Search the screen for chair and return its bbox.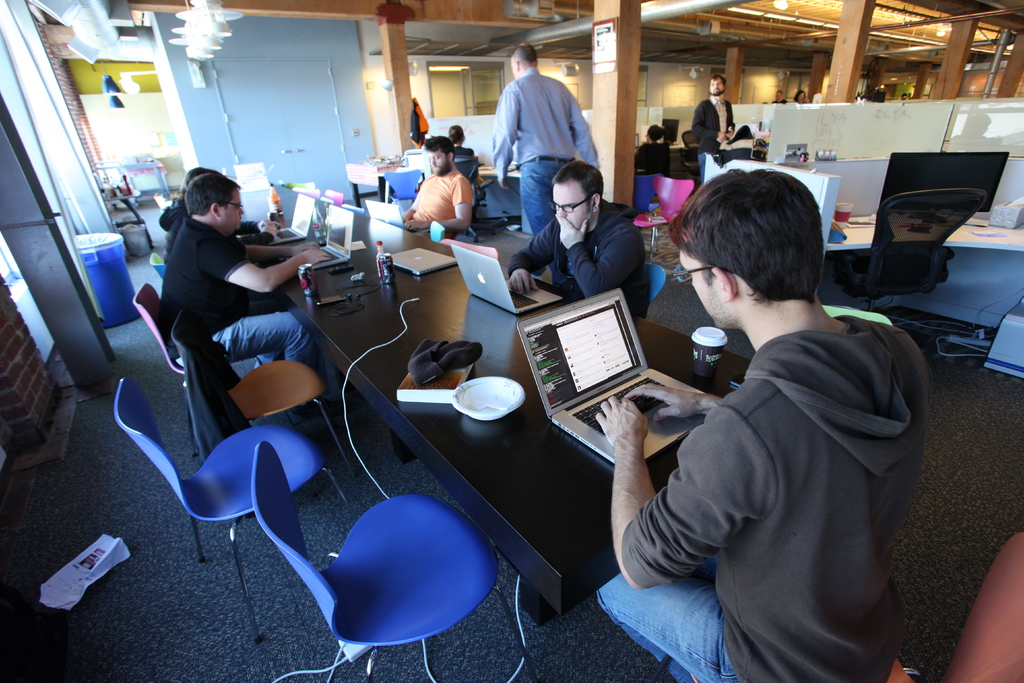
Found: [384,168,421,206].
